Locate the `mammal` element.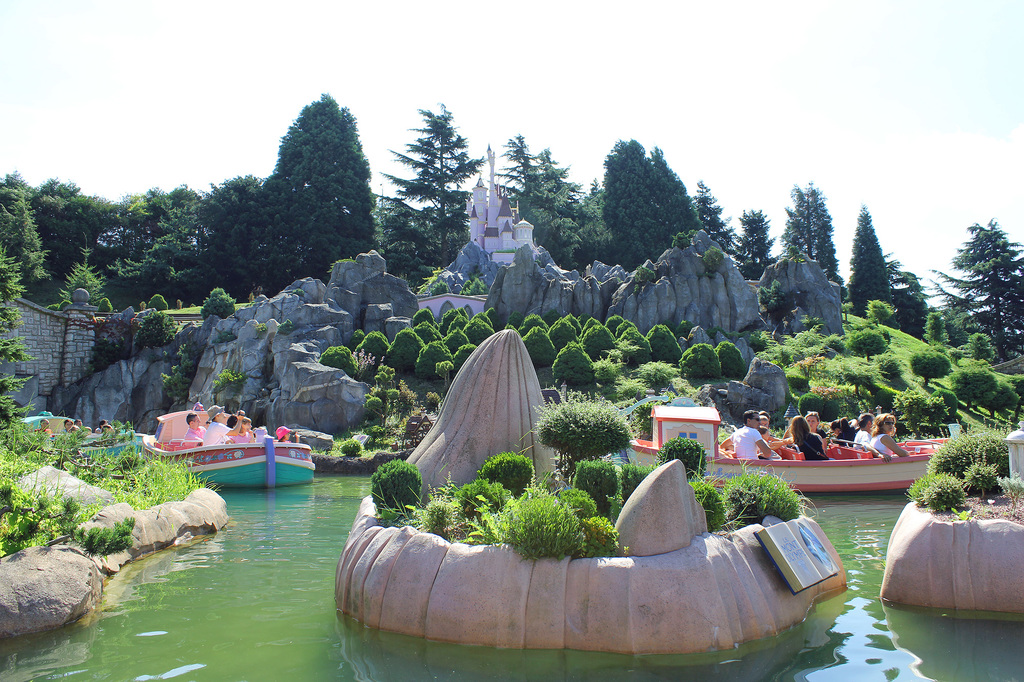
Element bbox: x1=202 y1=402 x2=245 y2=447.
